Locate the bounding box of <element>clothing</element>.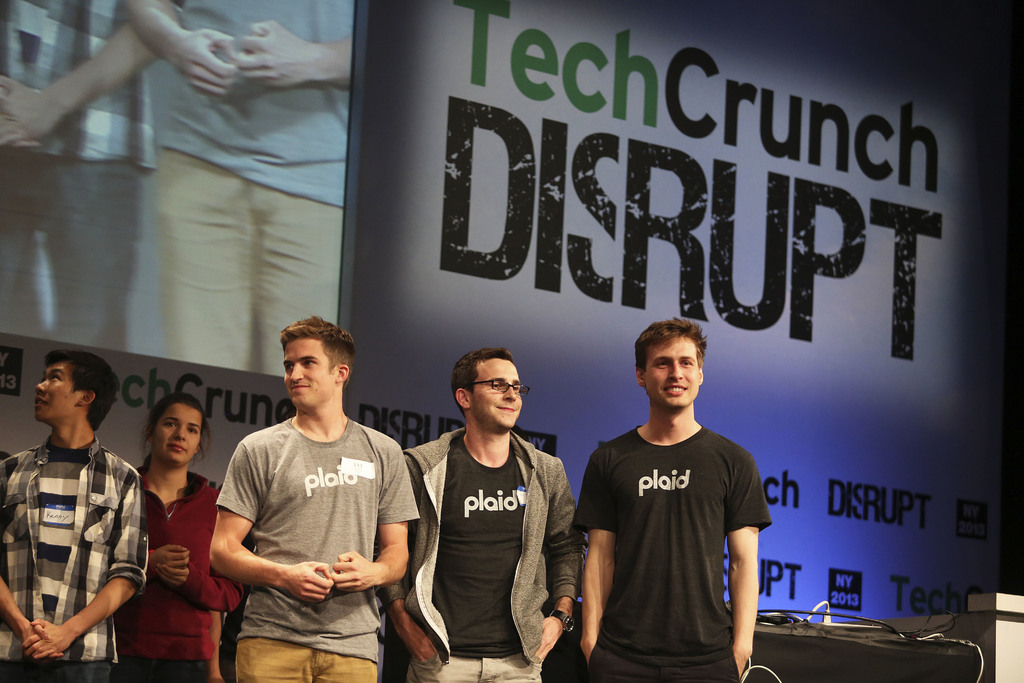
Bounding box: region(207, 414, 429, 682).
